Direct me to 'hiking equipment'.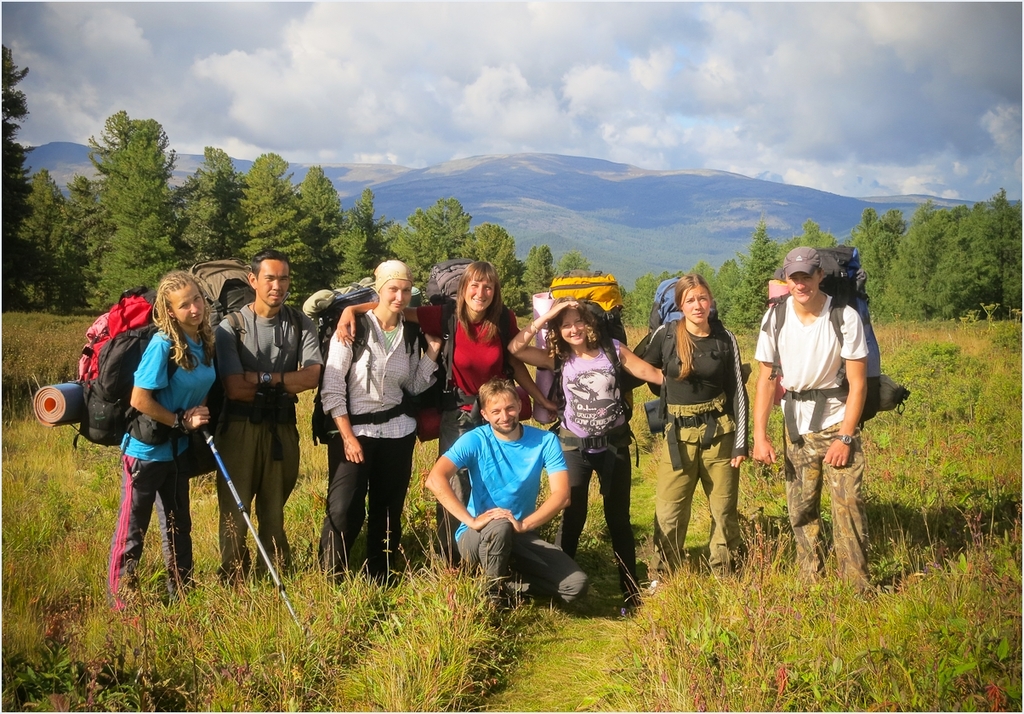
Direction: <bbox>647, 277, 736, 447</bbox>.
